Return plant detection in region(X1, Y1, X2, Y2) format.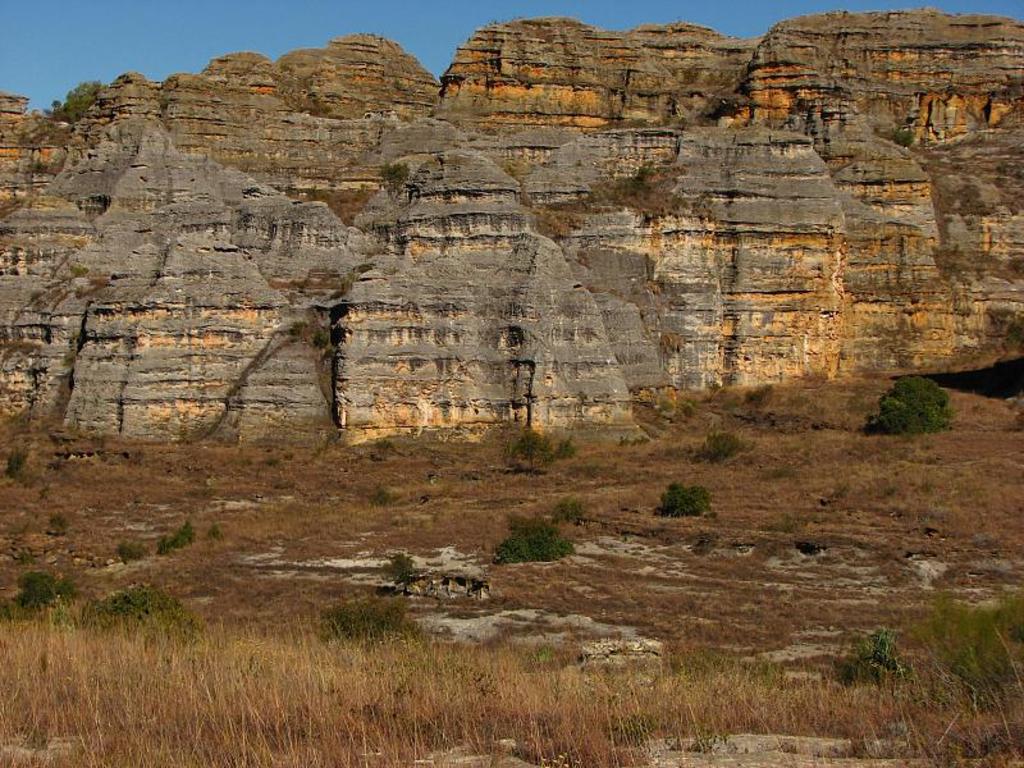
region(489, 516, 579, 564).
